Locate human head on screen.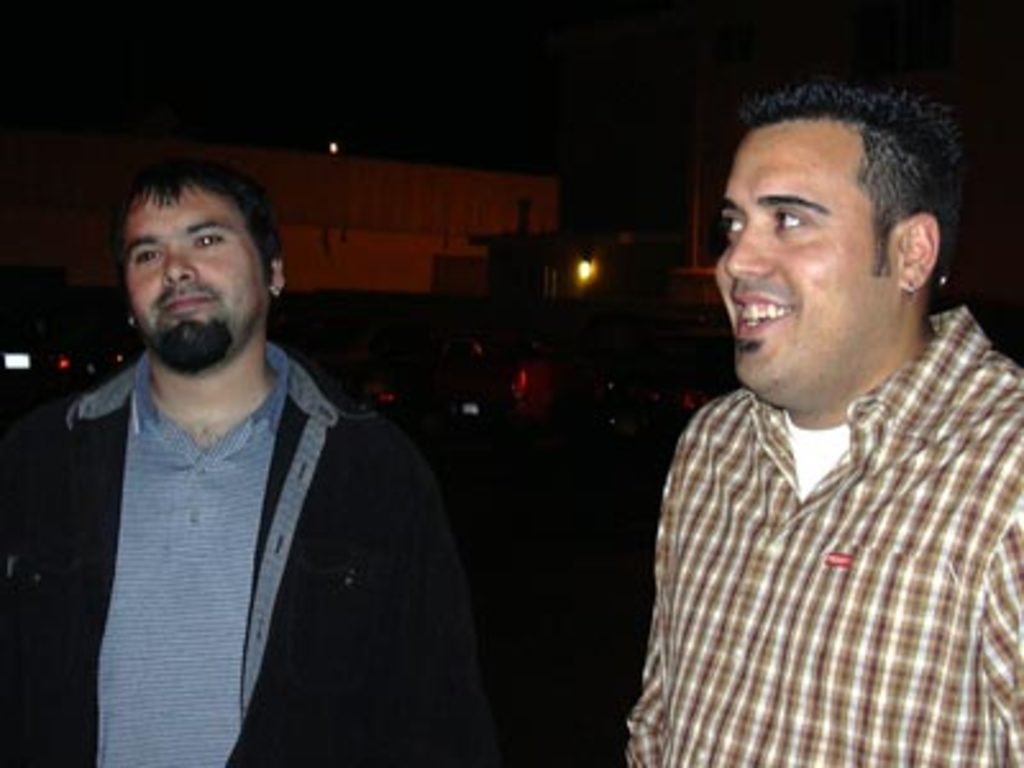
On screen at box(712, 82, 973, 392).
